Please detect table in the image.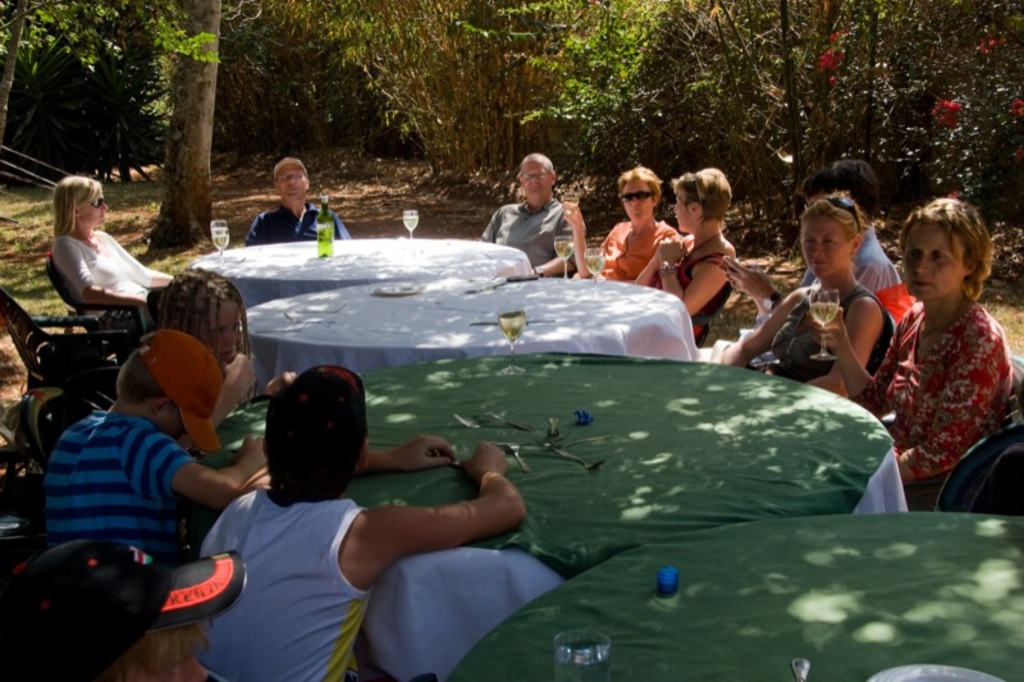
bbox(189, 244, 536, 310).
